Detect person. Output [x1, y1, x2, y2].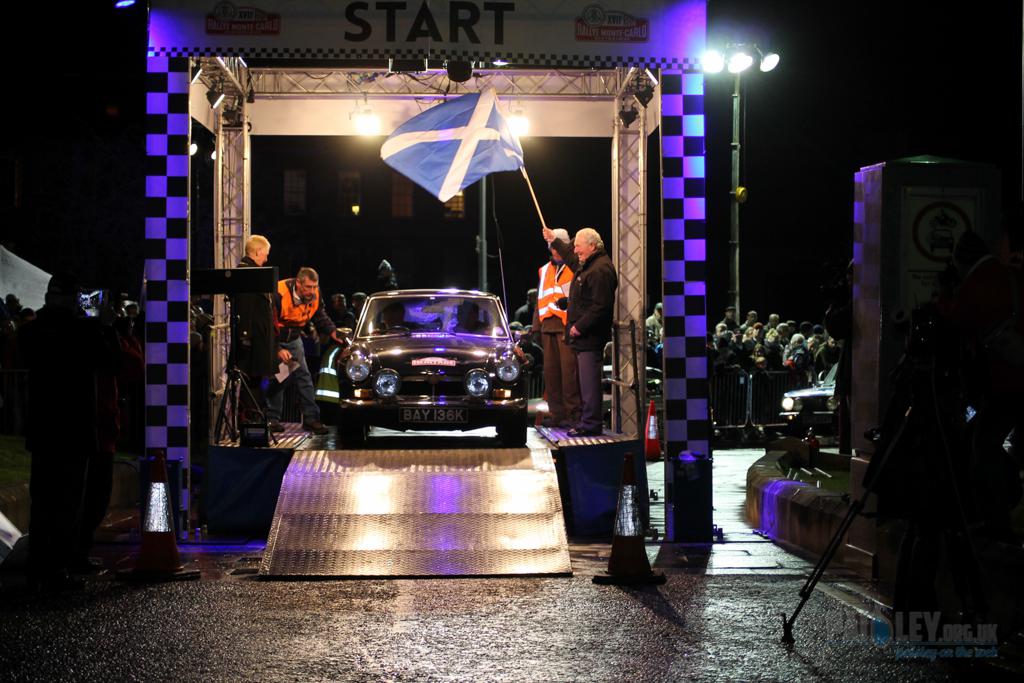
[534, 224, 579, 429].
